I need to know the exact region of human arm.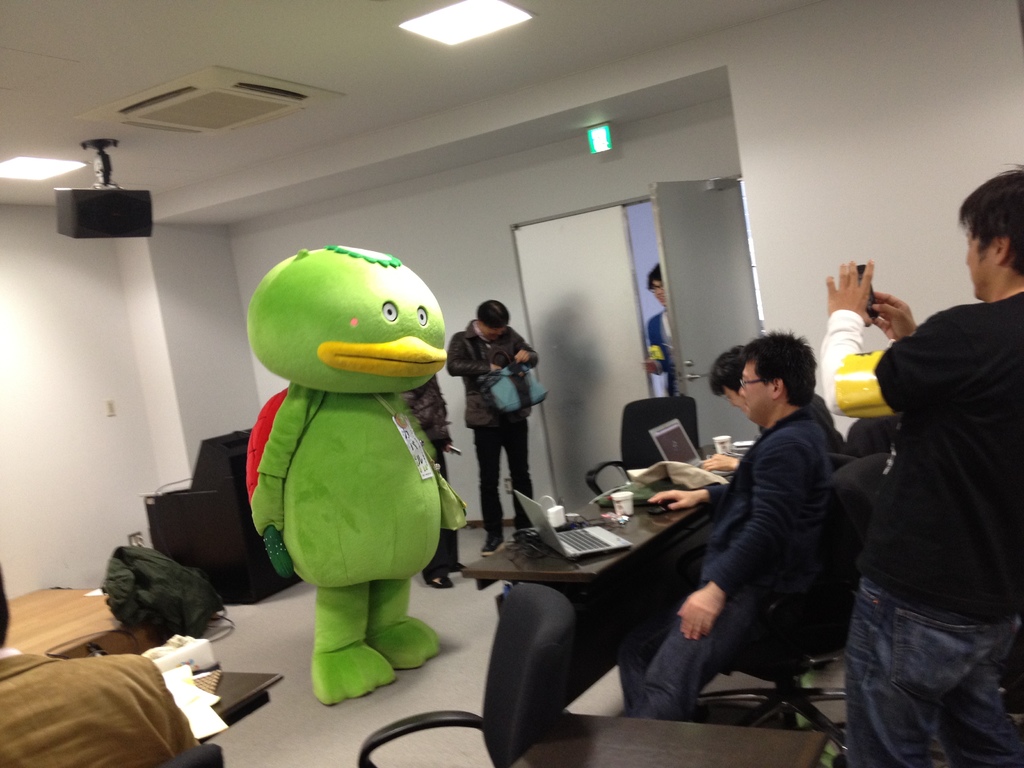
Region: select_region(438, 319, 497, 371).
